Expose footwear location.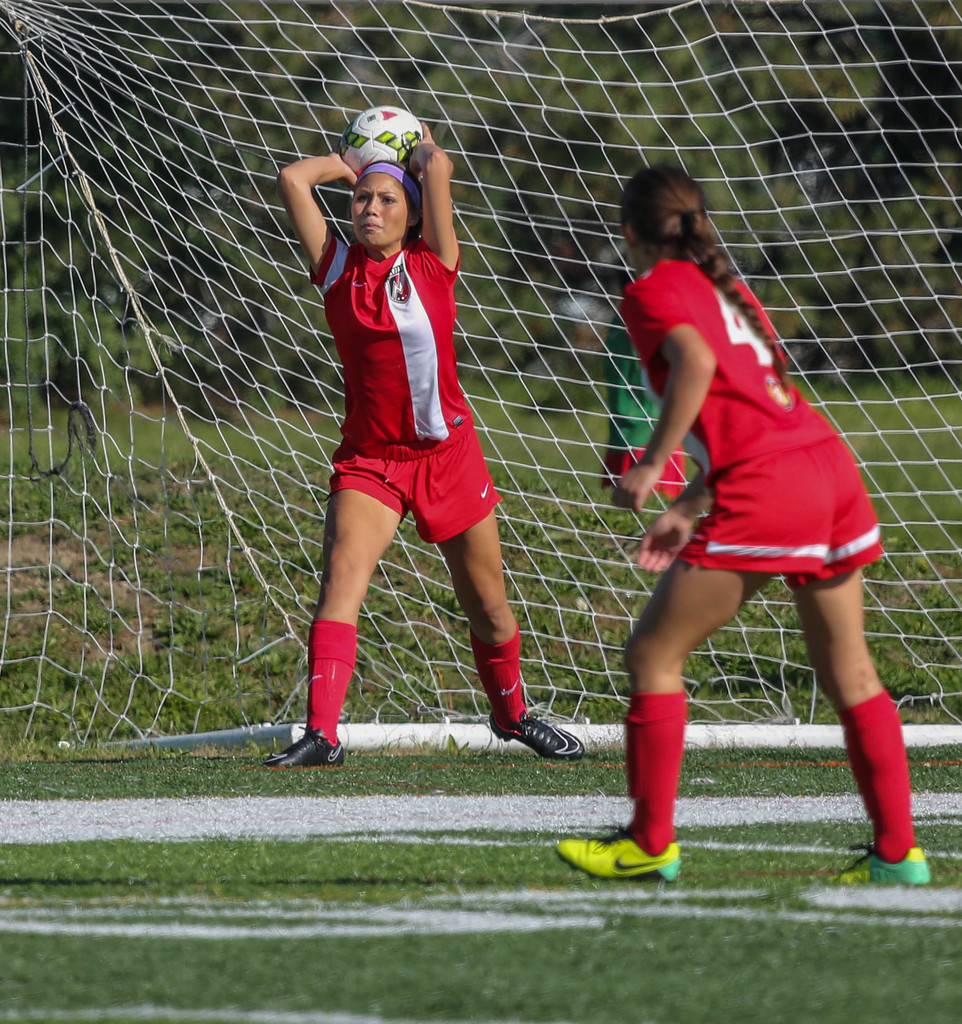
Exposed at <box>819,843,933,892</box>.
